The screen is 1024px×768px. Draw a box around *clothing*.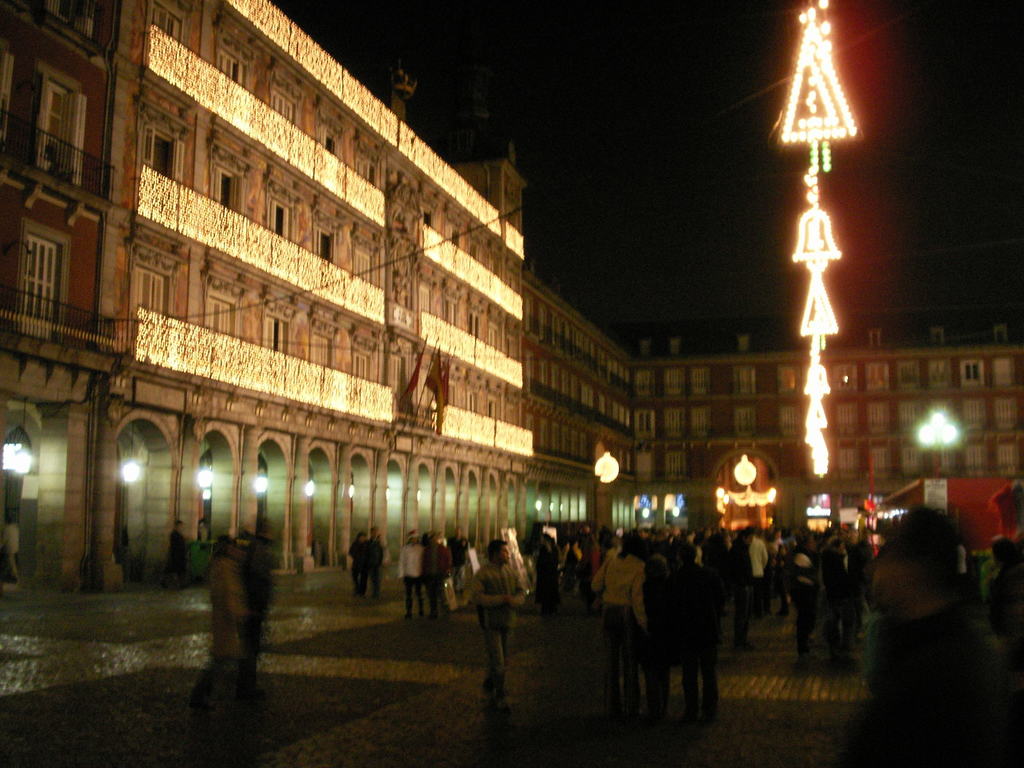
bbox=(346, 540, 361, 589).
